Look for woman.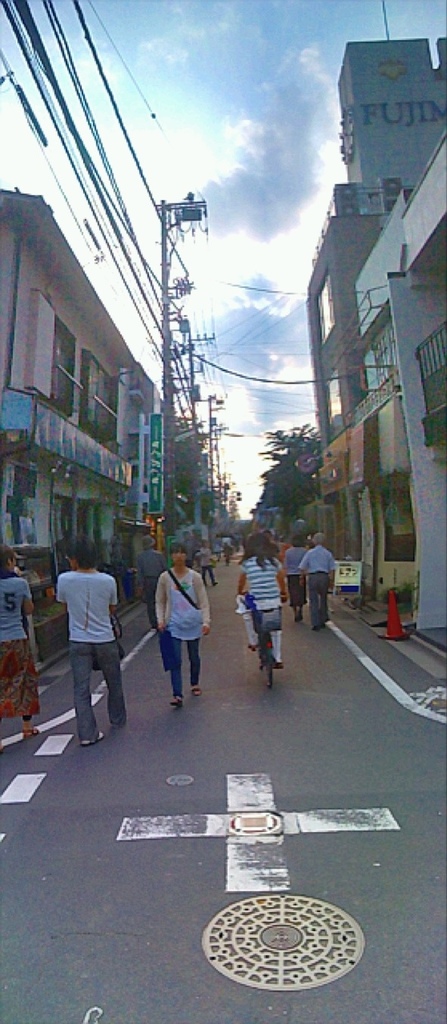
Found: [237,531,289,662].
